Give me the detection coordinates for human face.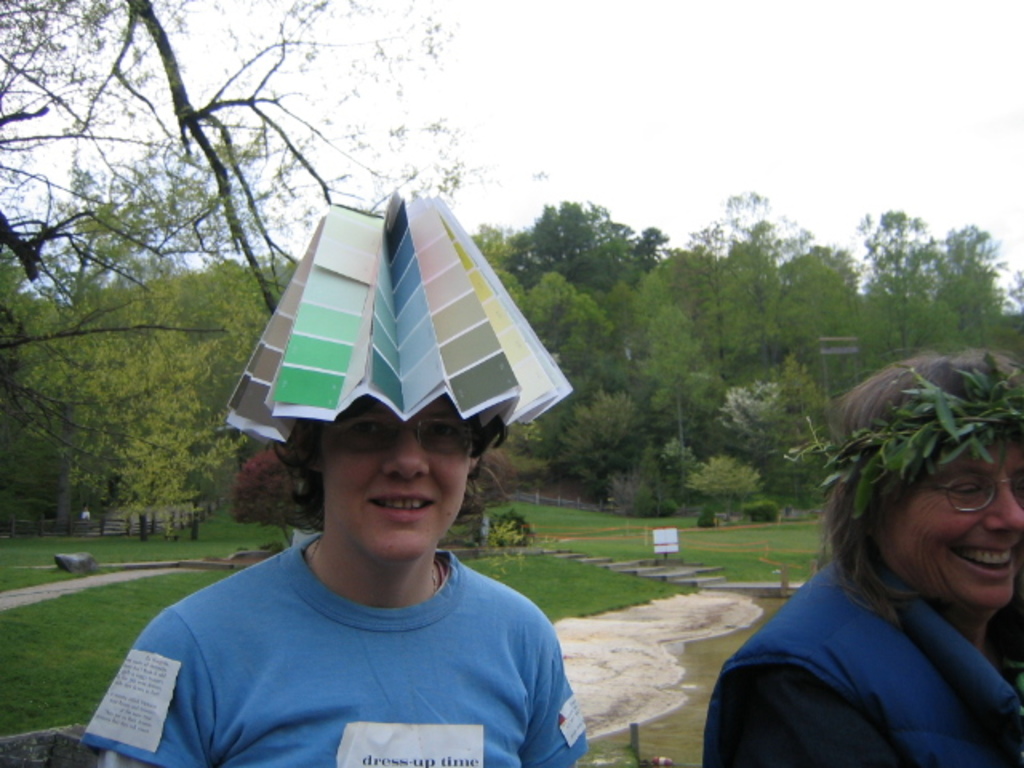
detection(326, 395, 475, 555).
